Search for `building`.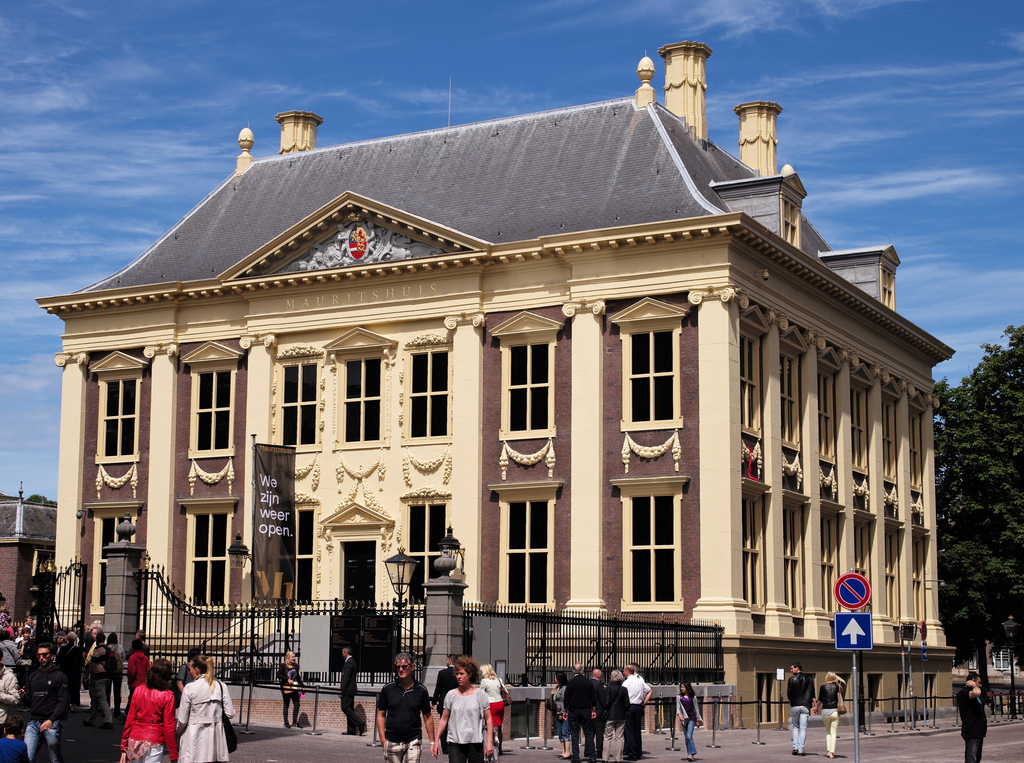
Found at (32,41,961,735).
